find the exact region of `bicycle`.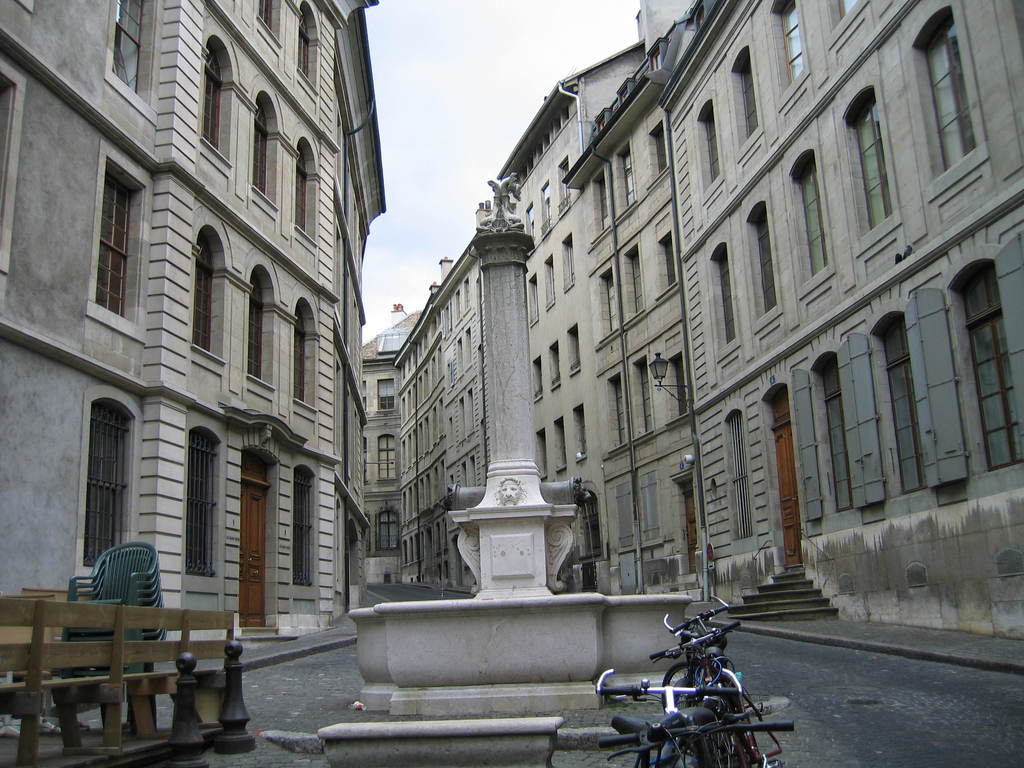
Exact region: select_region(596, 705, 791, 767).
